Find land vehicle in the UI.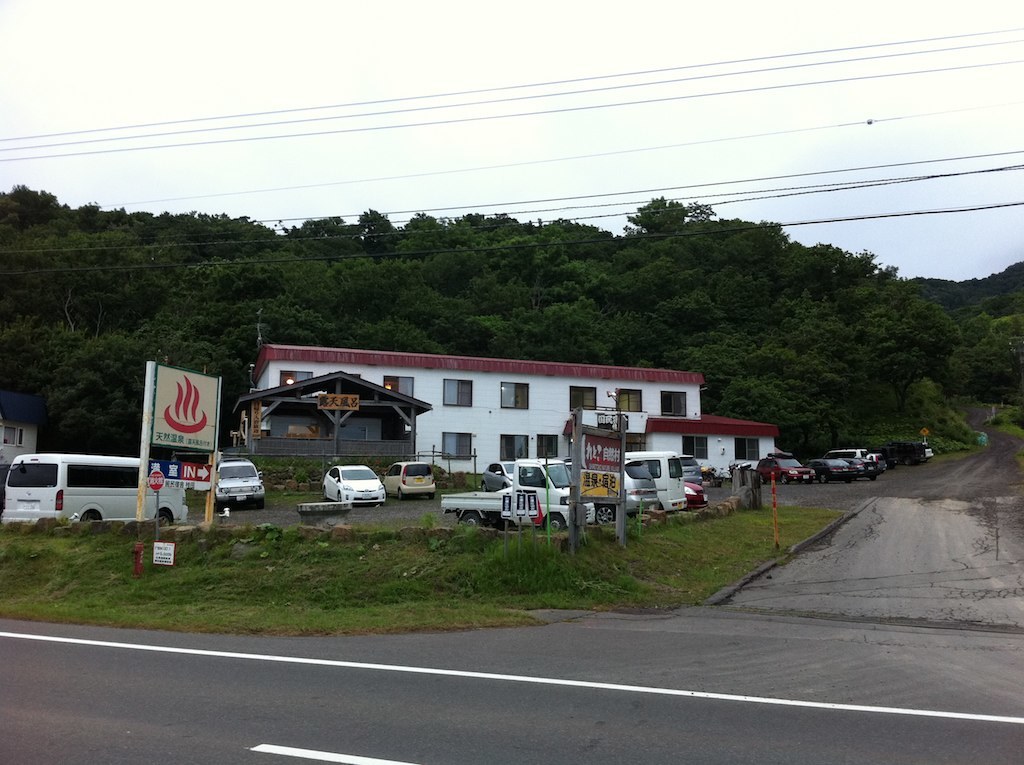
UI element at {"x1": 213, "y1": 461, "x2": 263, "y2": 500}.
